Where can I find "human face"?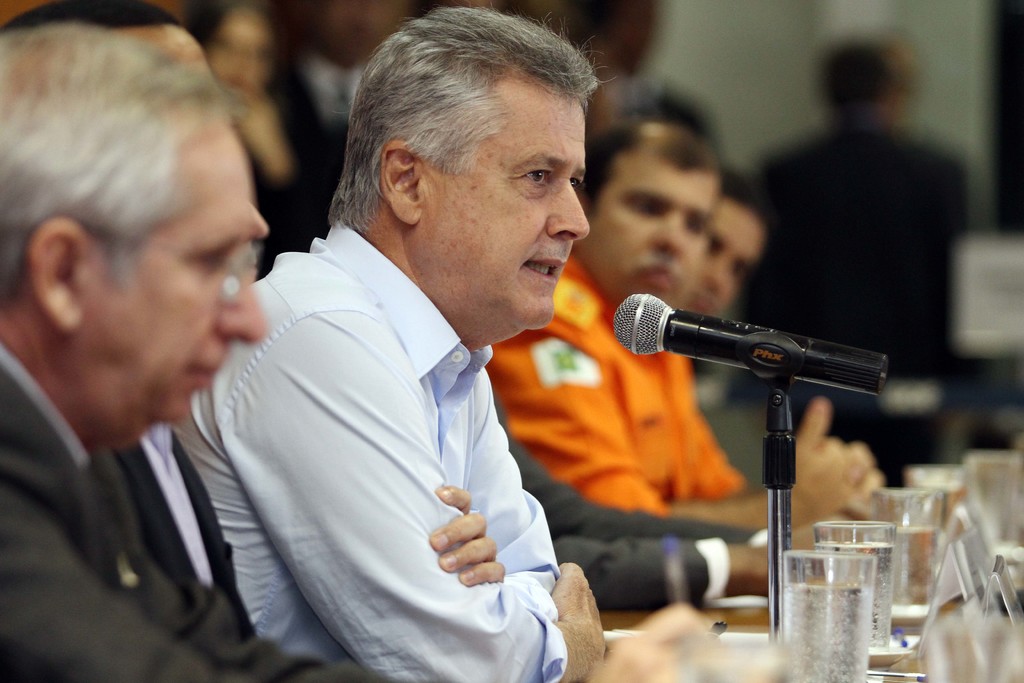
You can find it at <bbox>596, 156, 709, 297</bbox>.
